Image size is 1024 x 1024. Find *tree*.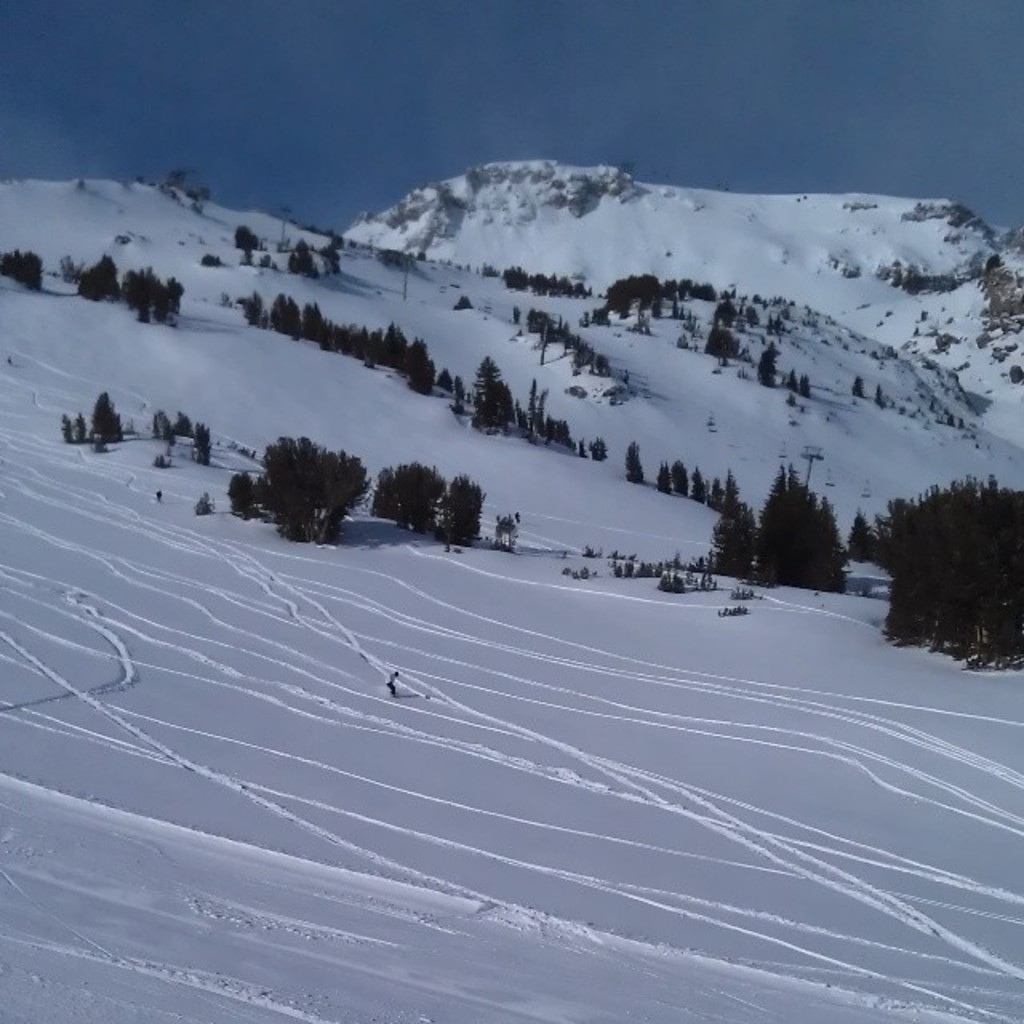
crop(232, 472, 267, 518).
